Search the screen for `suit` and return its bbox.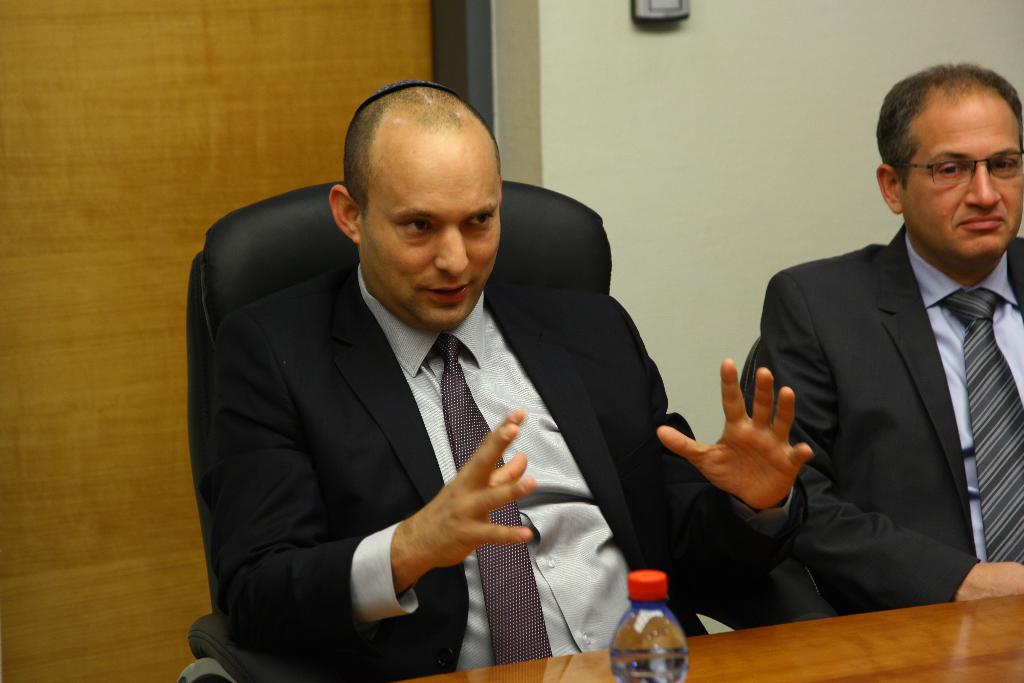
Found: [left=209, top=256, right=814, bottom=682].
